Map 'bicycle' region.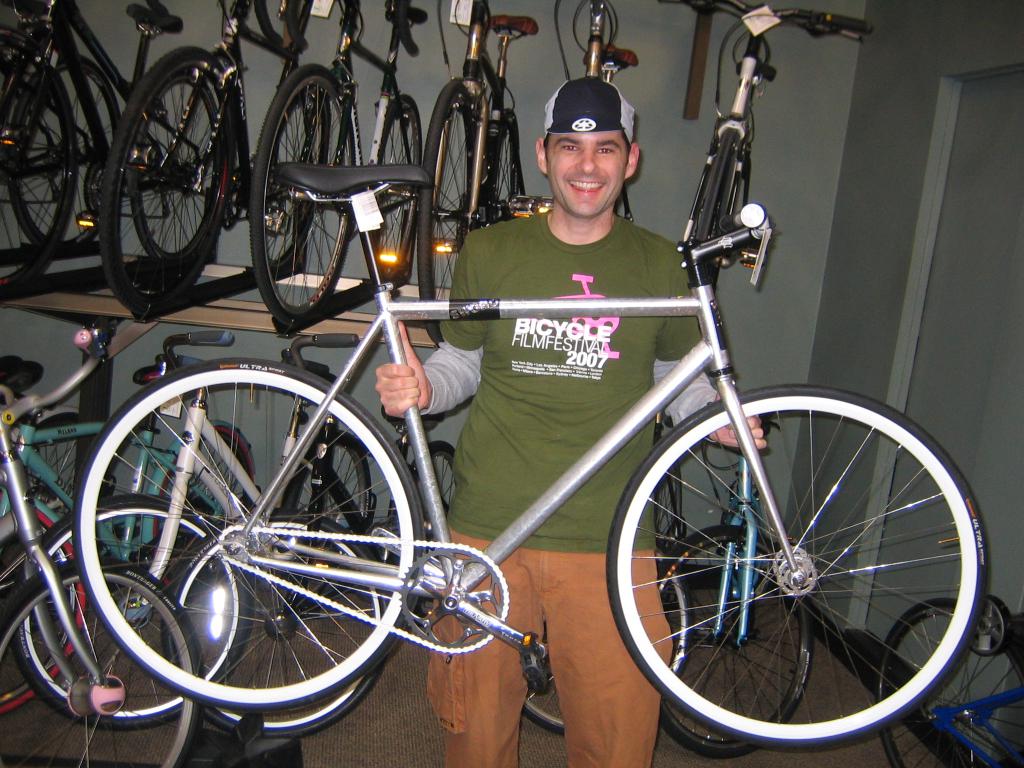
Mapped to 0 503 95 694.
